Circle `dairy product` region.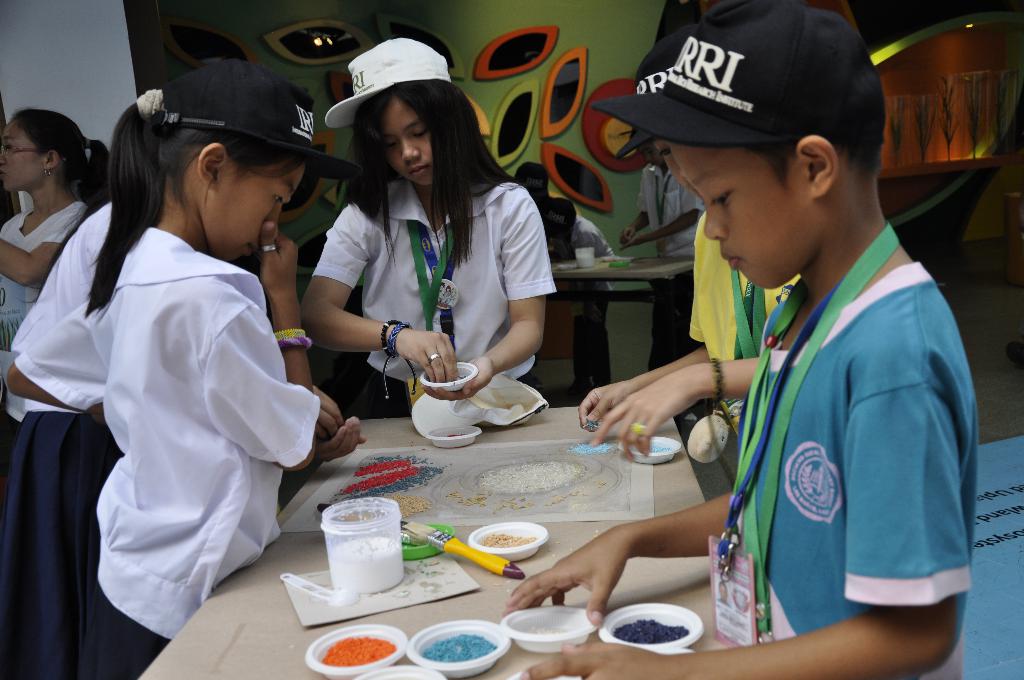
Region: locate(472, 466, 584, 494).
